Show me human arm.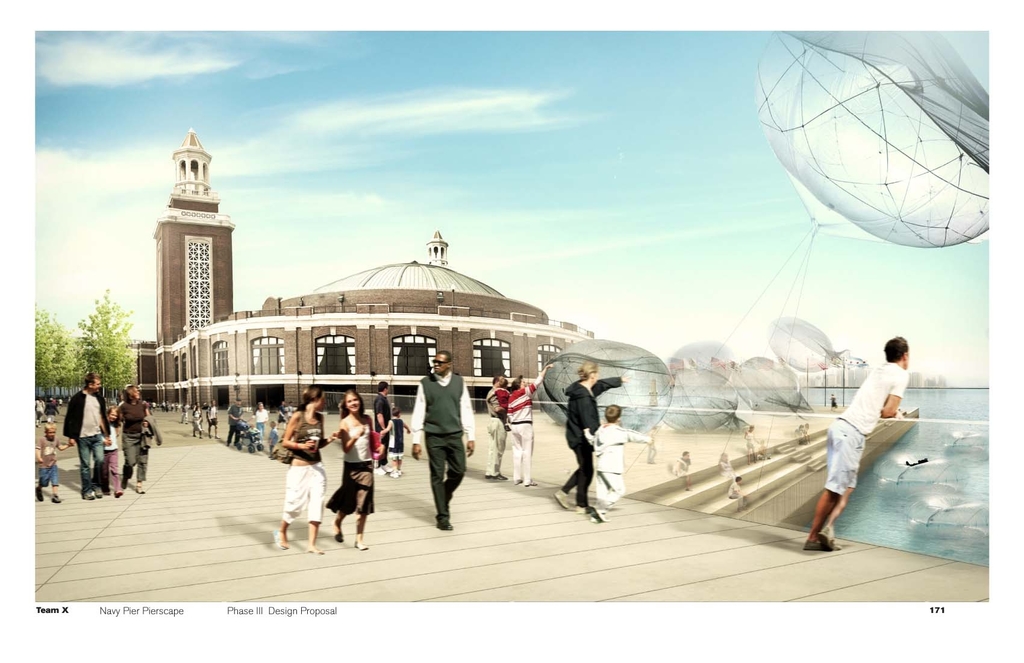
human arm is here: locate(383, 421, 388, 434).
